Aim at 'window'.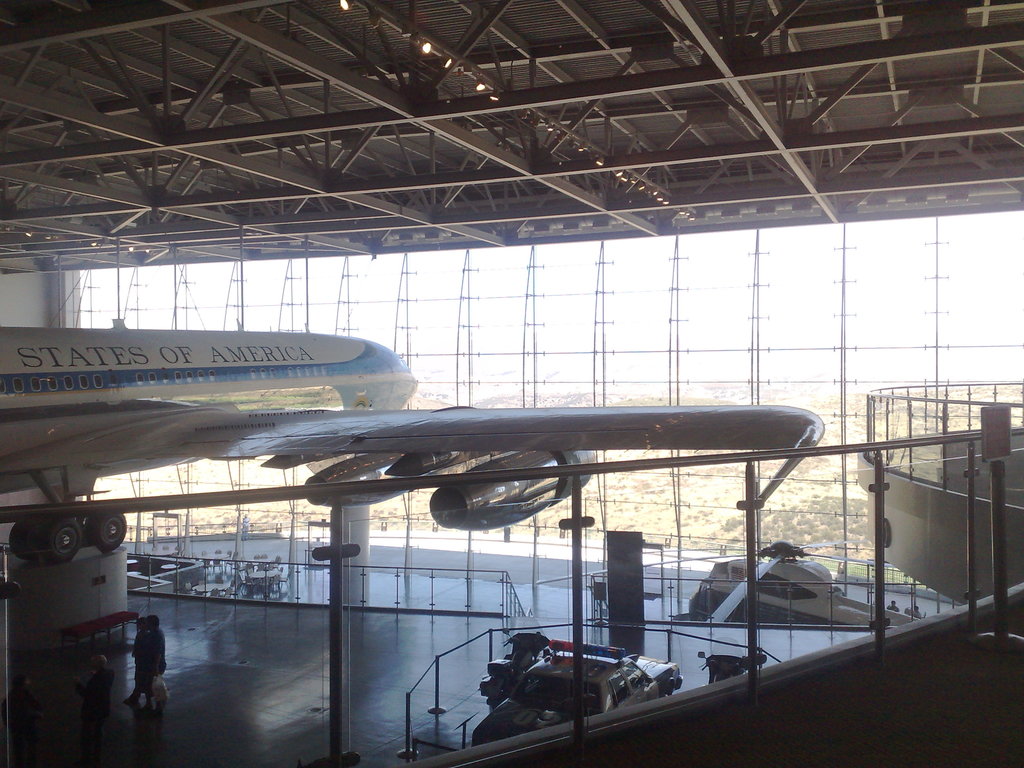
Aimed at [672, 228, 751, 353].
